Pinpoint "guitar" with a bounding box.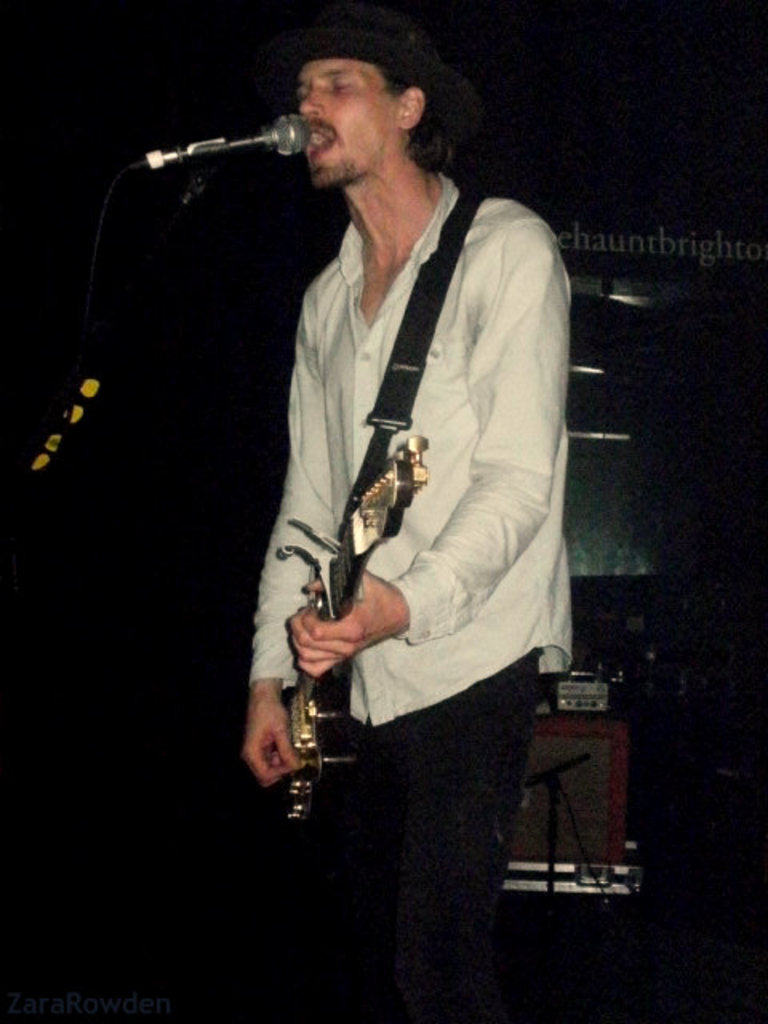
<box>270,432,432,830</box>.
